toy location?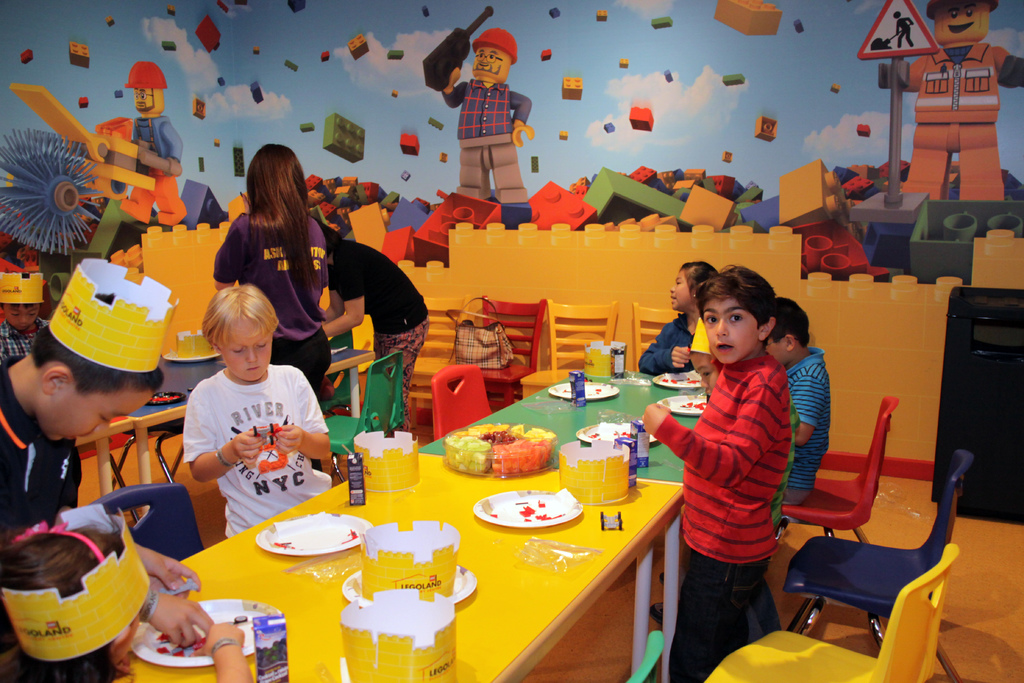
[x1=857, y1=124, x2=871, y2=138]
